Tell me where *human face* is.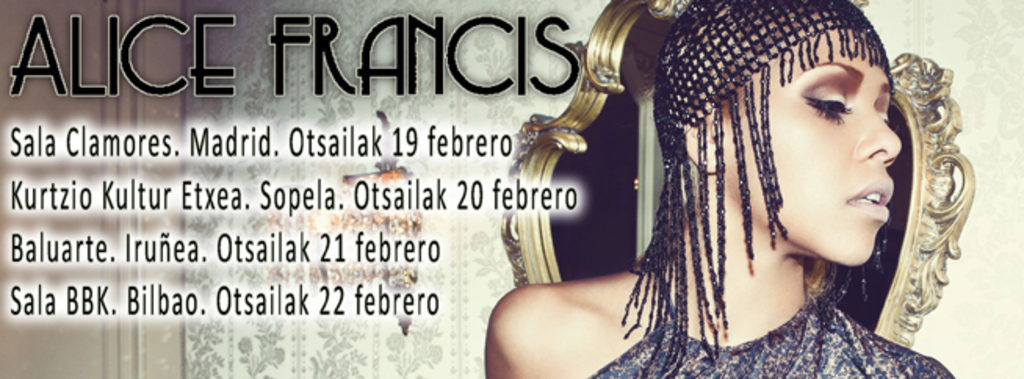
*human face* is at box=[748, 27, 918, 283].
